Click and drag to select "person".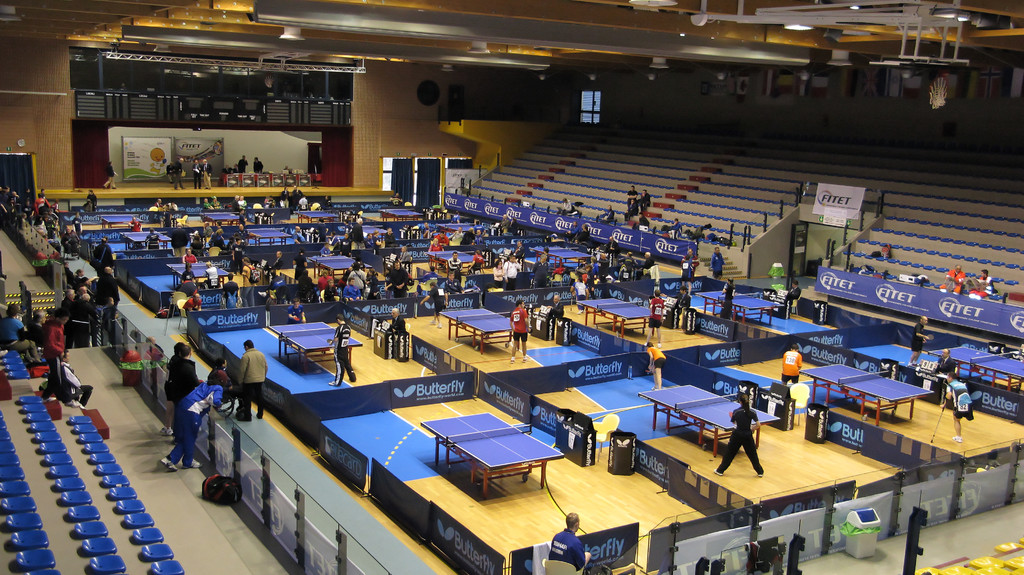
Selection: crop(326, 228, 337, 249).
